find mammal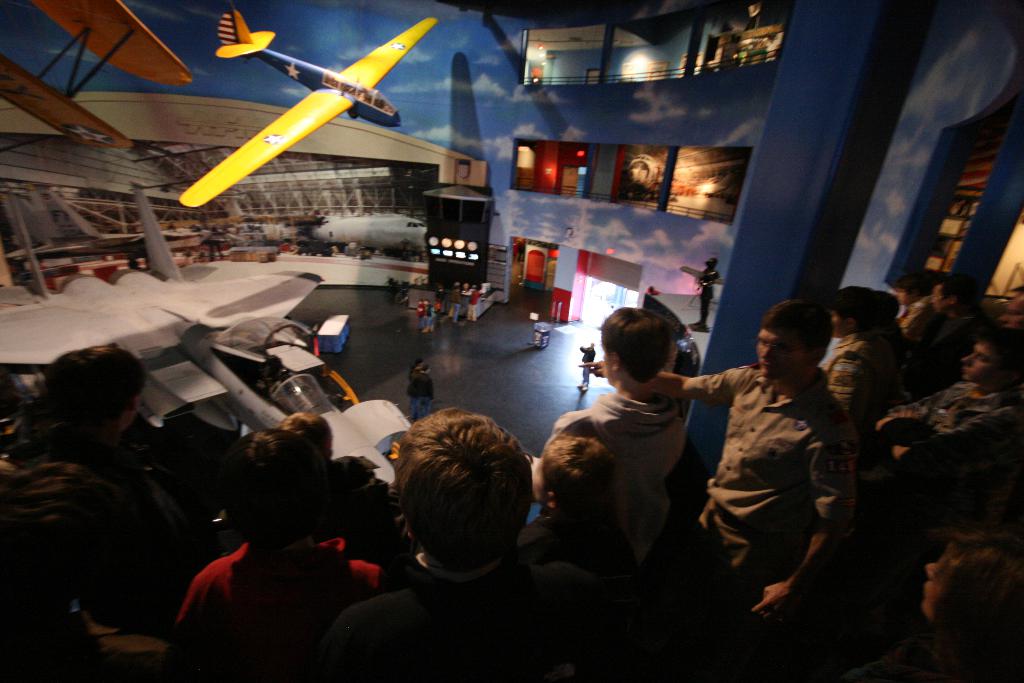
{"x1": 157, "y1": 406, "x2": 376, "y2": 682}
